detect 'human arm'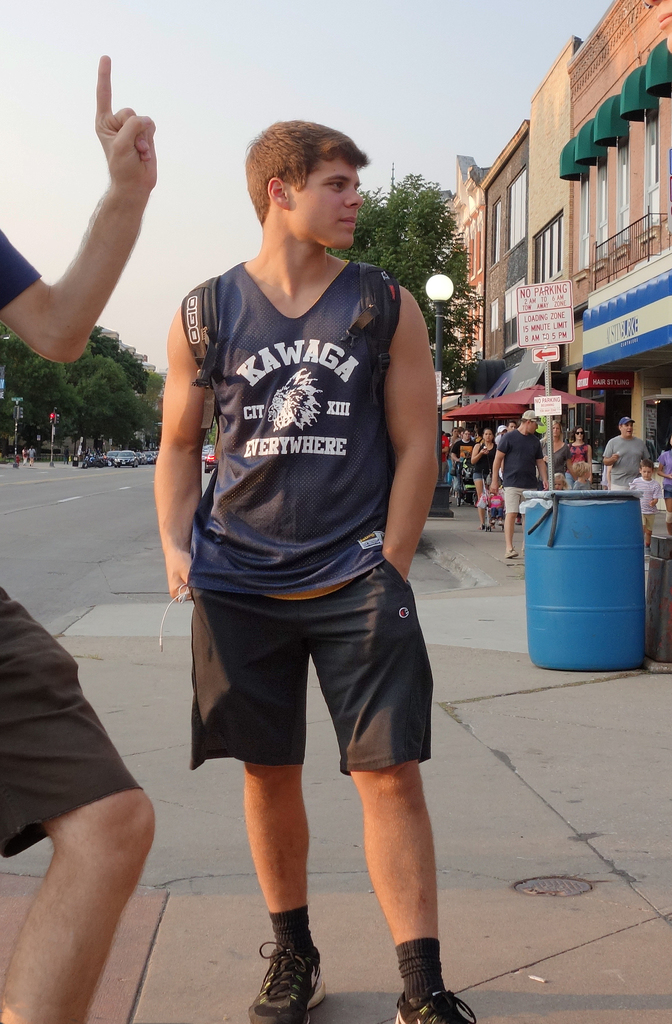
[left=490, top=434, right=510, bottom=496]
